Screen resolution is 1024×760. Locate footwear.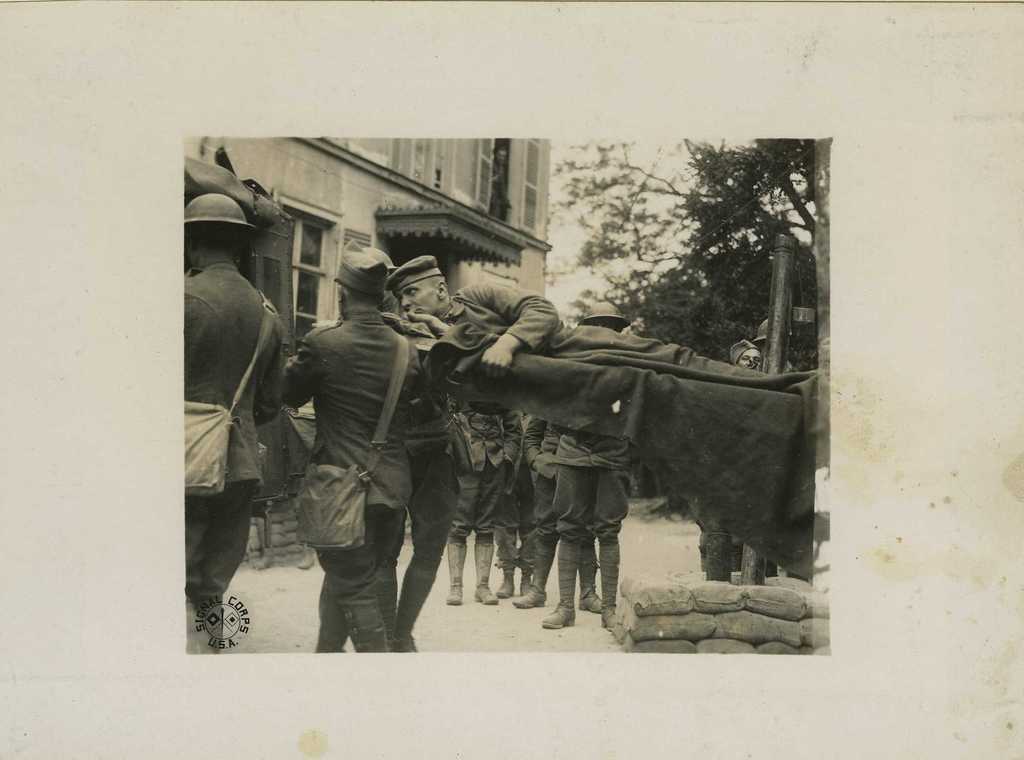
region(512, 544, 556, 611).
